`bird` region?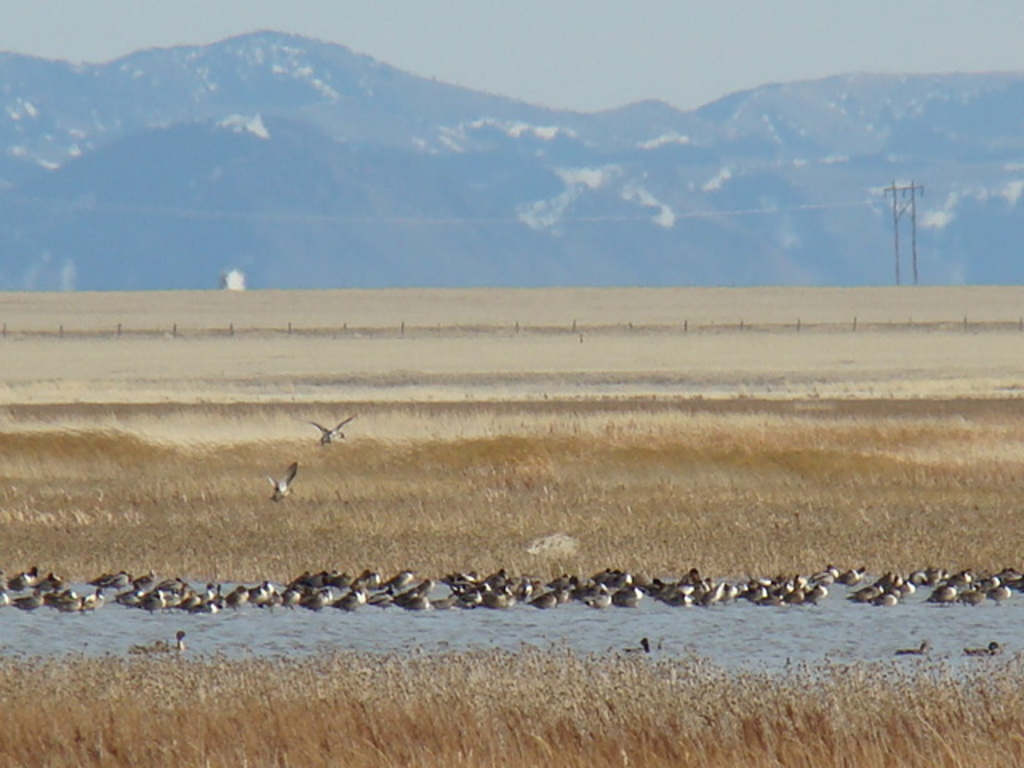
[106,568,130,589]
